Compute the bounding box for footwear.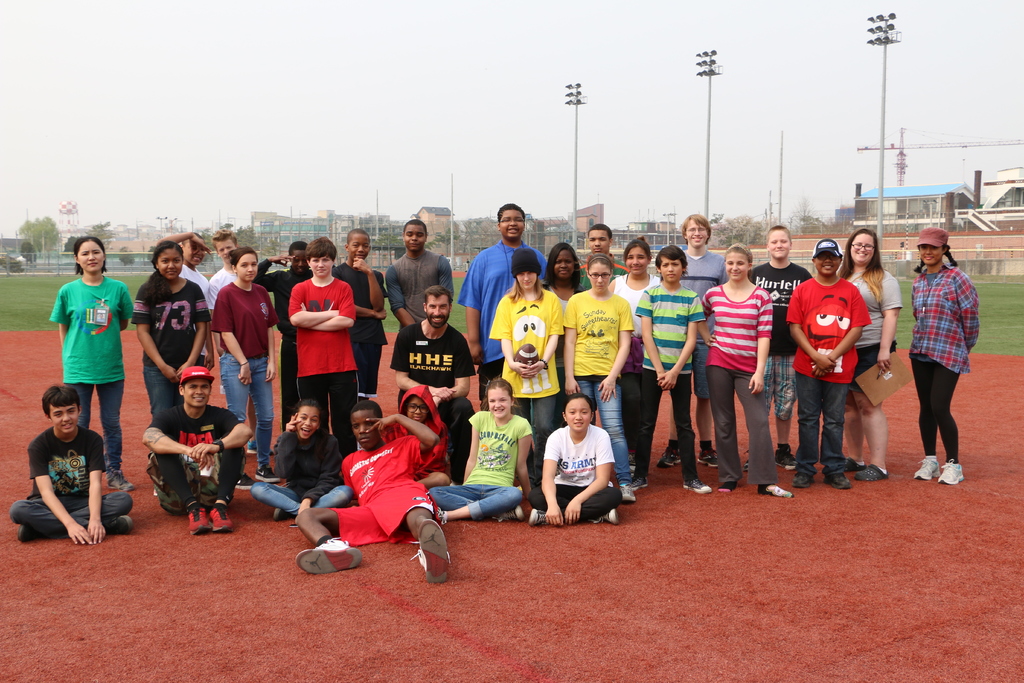
[245,439,274,454].
